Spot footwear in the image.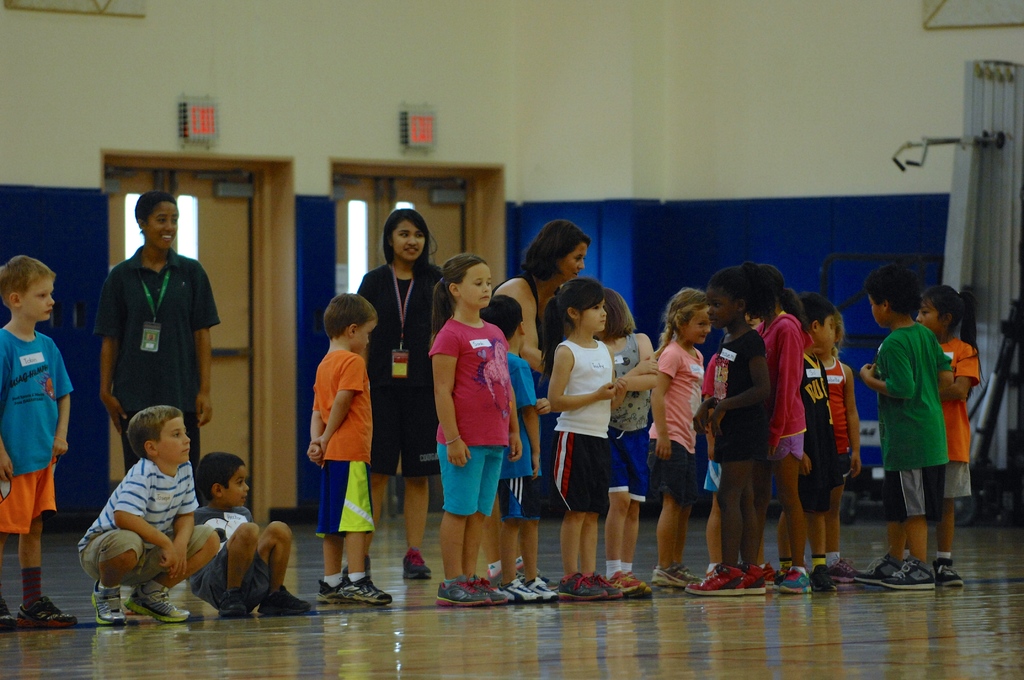
footwear found at pyautogui.locateOnScreen(762, 560, 776, 590).
